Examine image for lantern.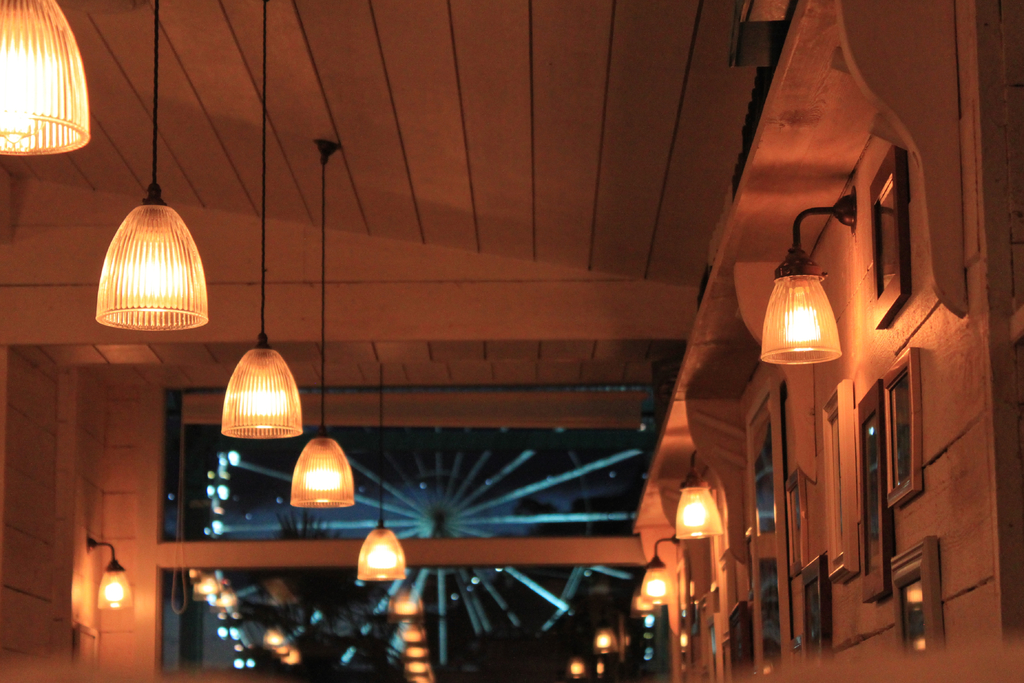
Examination result: {"left": 760, "top": 250, "right": 839, "bottom": 368}.
